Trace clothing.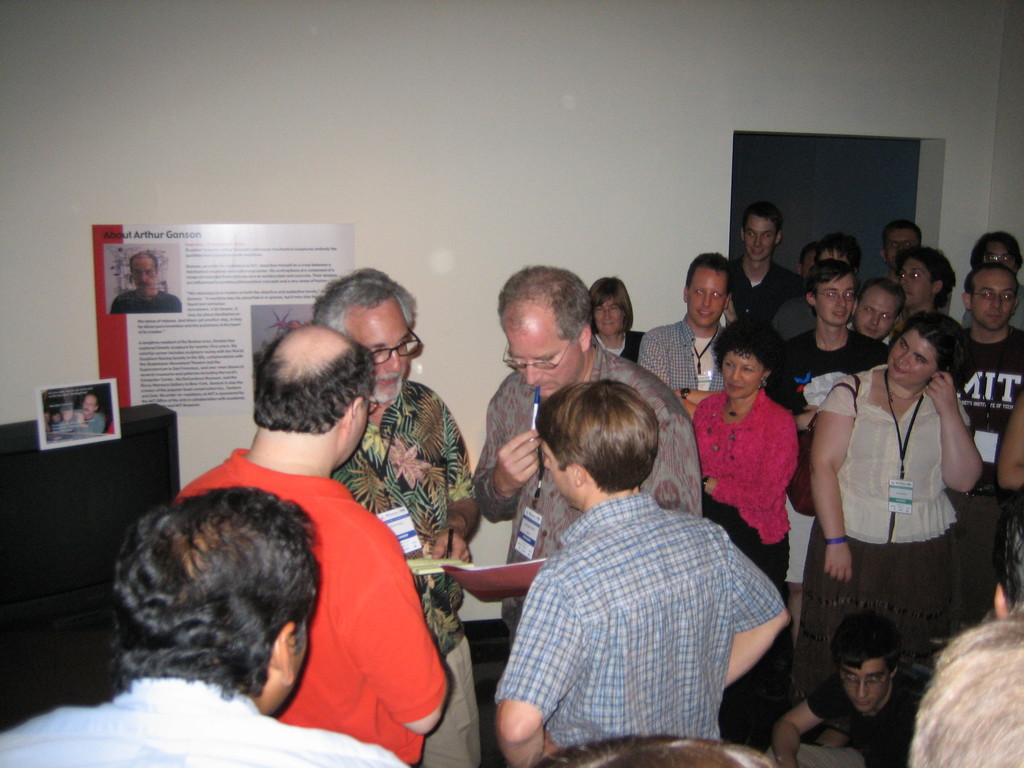
Traced to 792,366,970,701.
